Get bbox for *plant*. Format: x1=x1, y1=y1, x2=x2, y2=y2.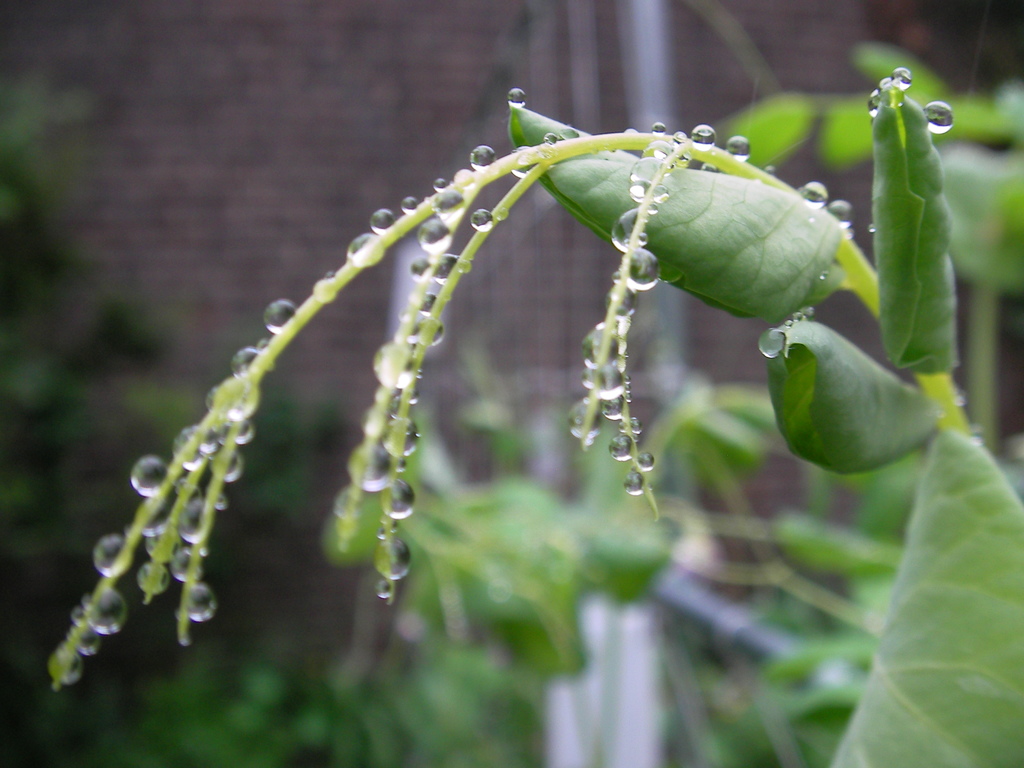
x1=47, y1=76, x2=1023, y2=767.
